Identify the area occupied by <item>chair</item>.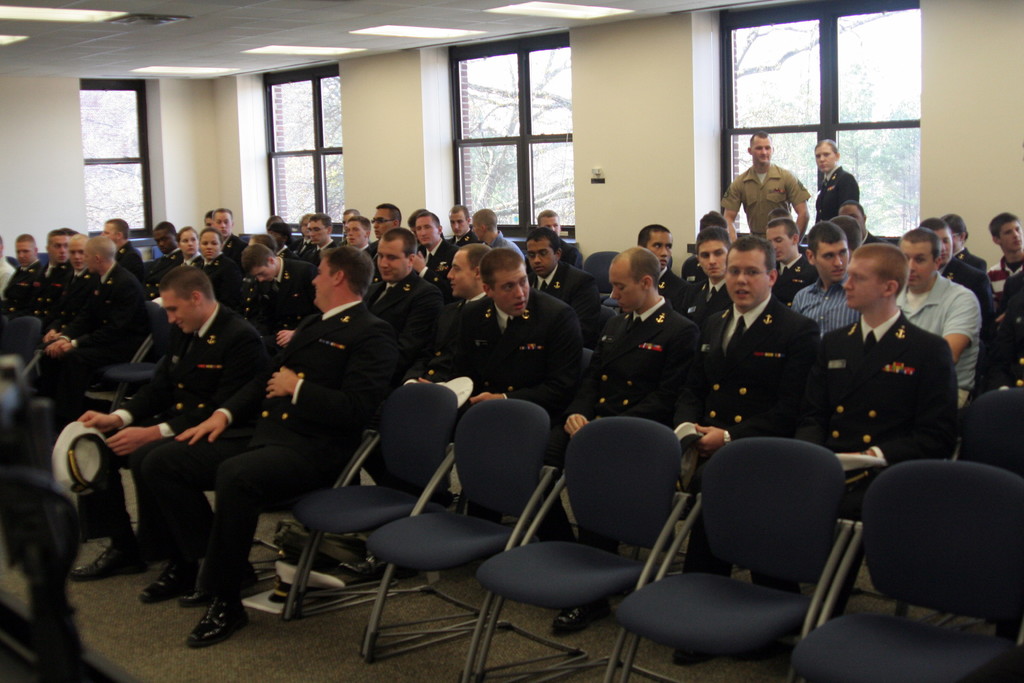
Area: (105, 304, 180, 413).
